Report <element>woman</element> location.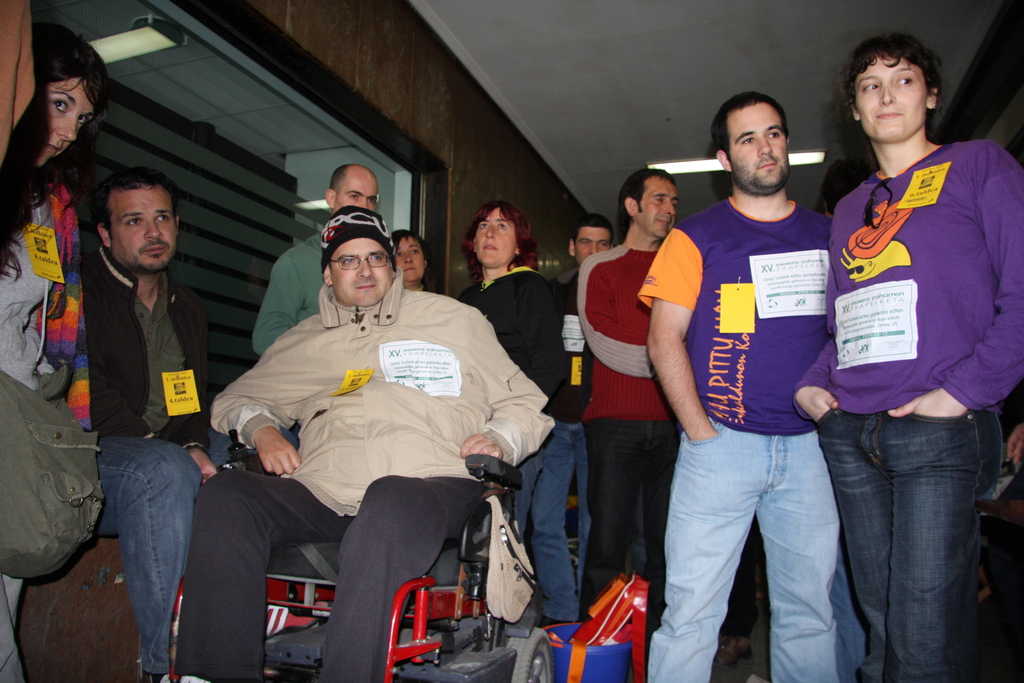
Report: x1=445 y1=197 x2=564 y2=542.
